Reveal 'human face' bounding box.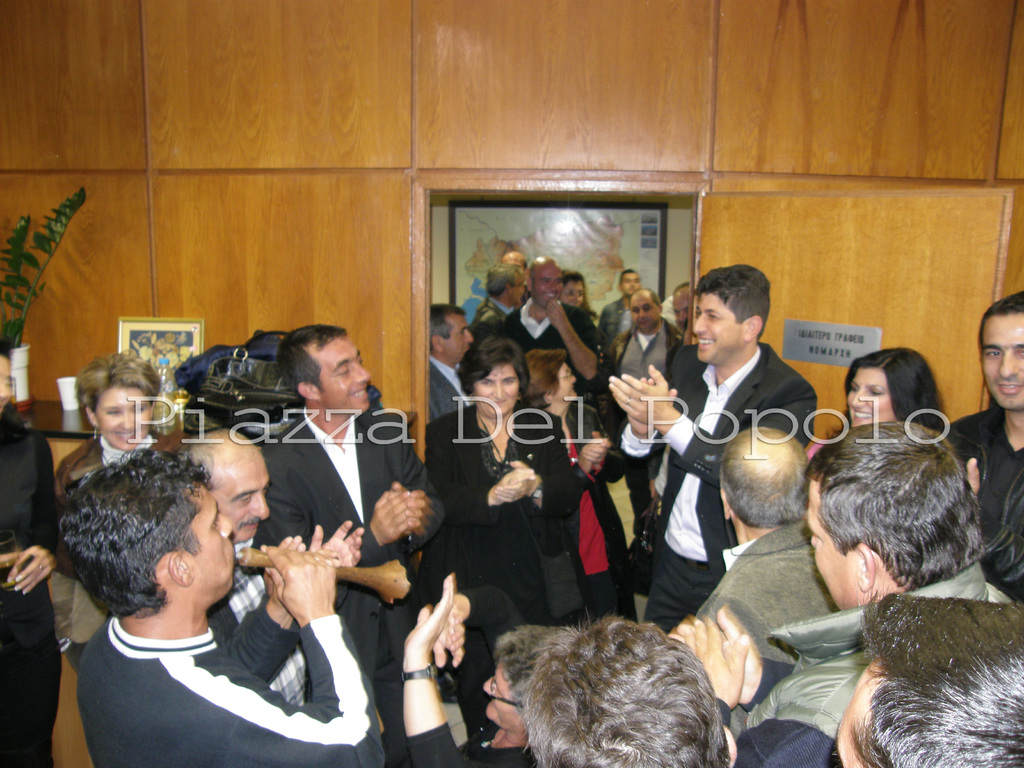
Revealed: (317, 336, 371, 406).
